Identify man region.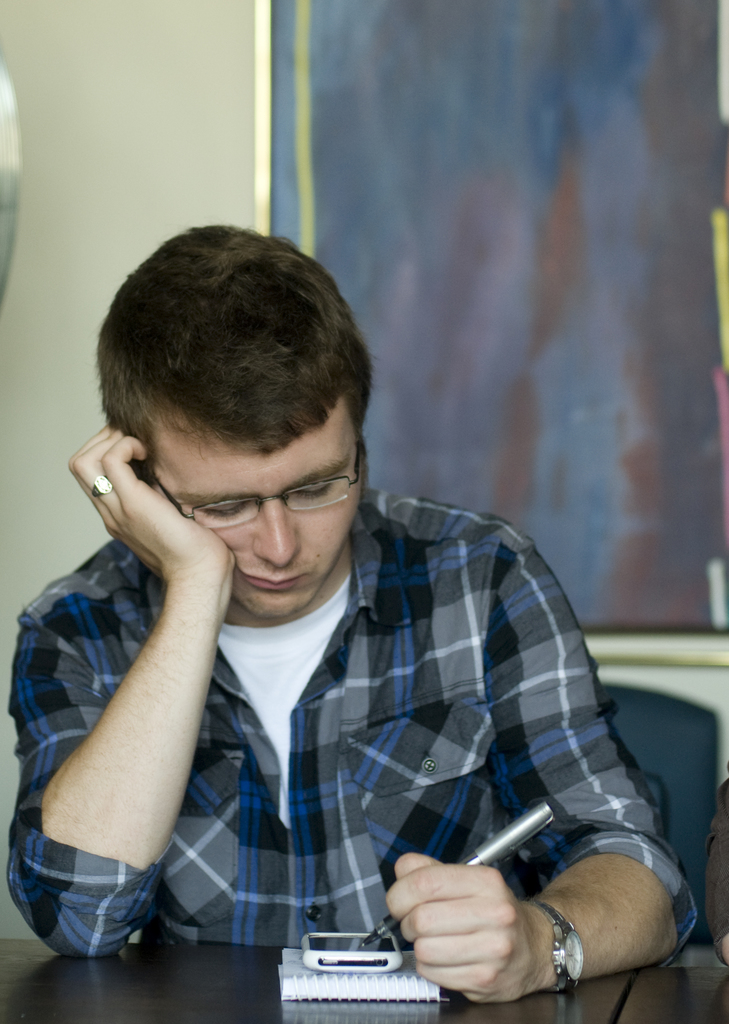
Region: region(9, 260, 707, 1018).
